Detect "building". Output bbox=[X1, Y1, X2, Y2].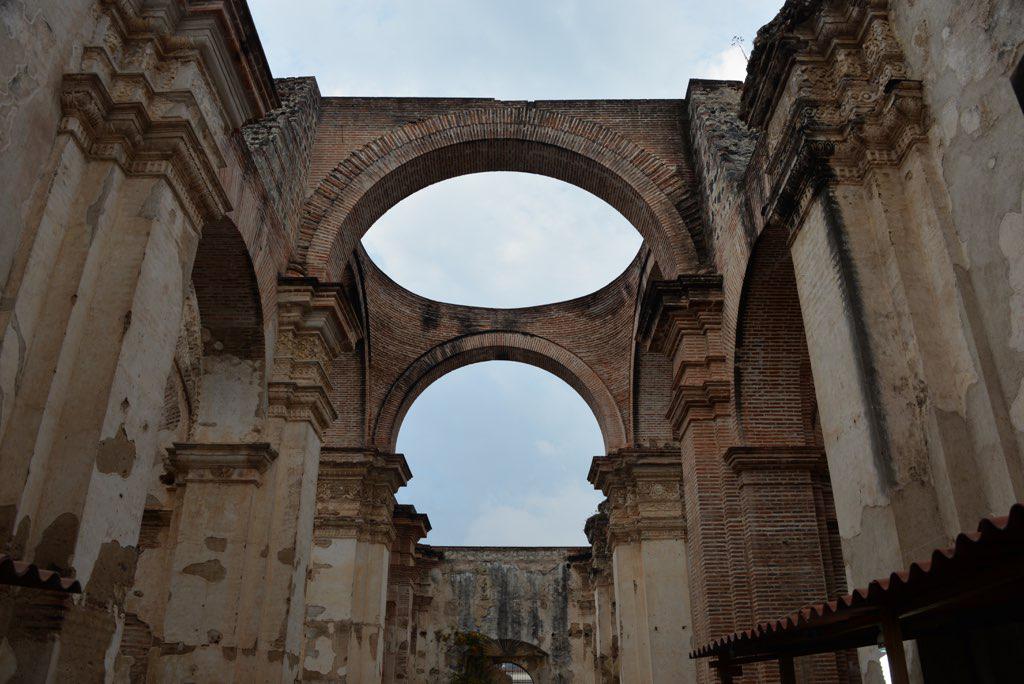
bbox=[0, 0, 1023, 683].
